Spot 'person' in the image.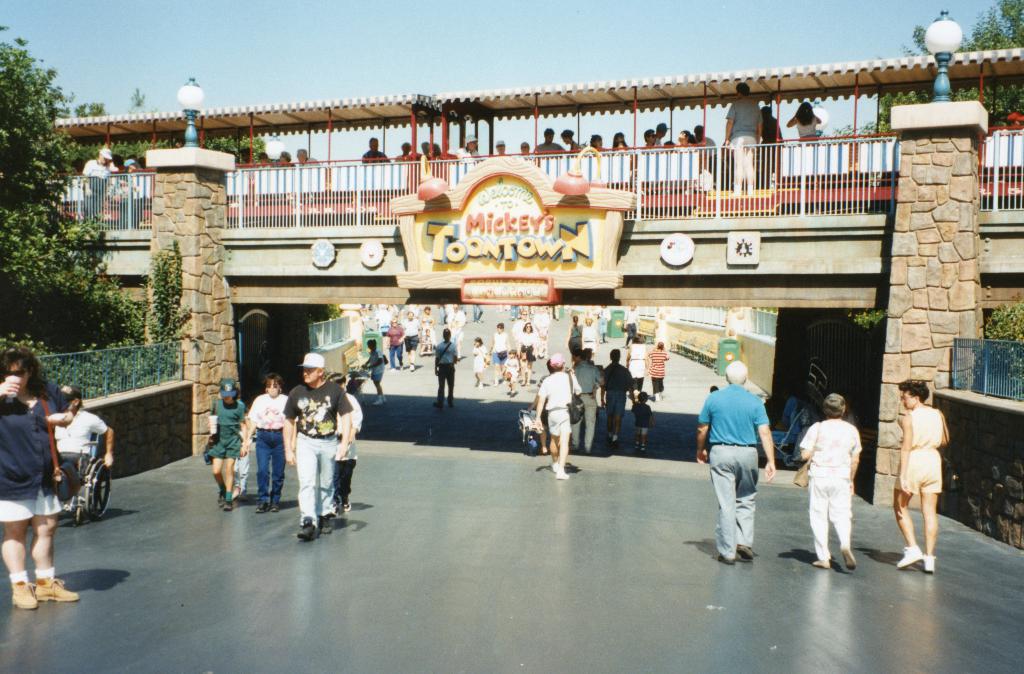
'person' found at {"left": 597, "top": 349, "right": 628, "bottom": 449}.
